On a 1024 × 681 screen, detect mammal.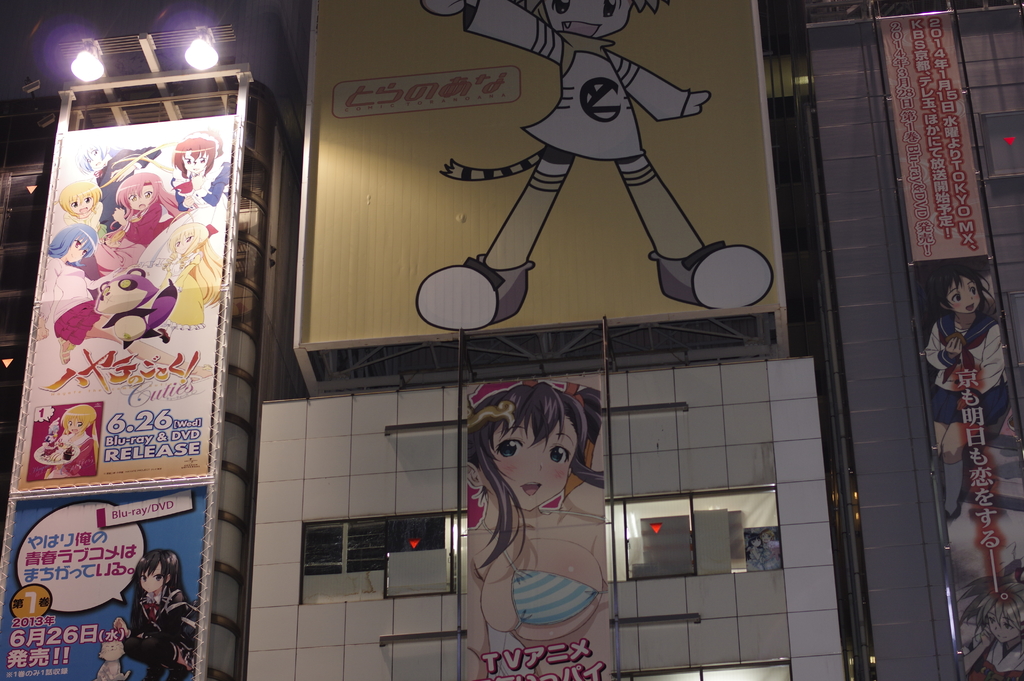
{"x1": 96, "y1": 627, "x2": 132, "y2": 680}.
